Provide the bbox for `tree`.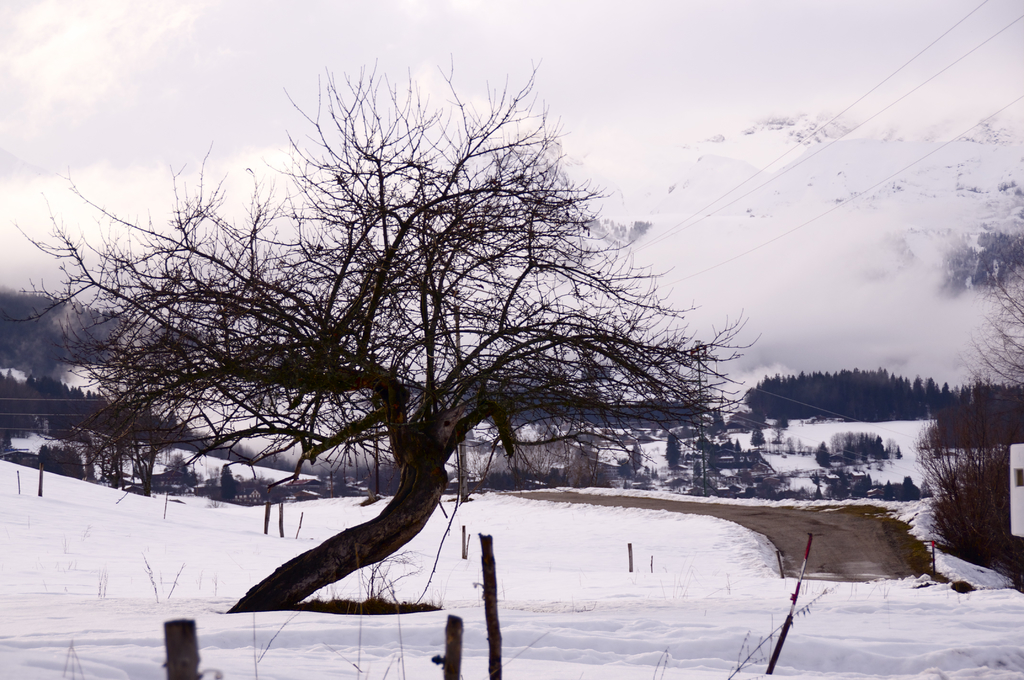
bbox(11, 37, 778, 624).
